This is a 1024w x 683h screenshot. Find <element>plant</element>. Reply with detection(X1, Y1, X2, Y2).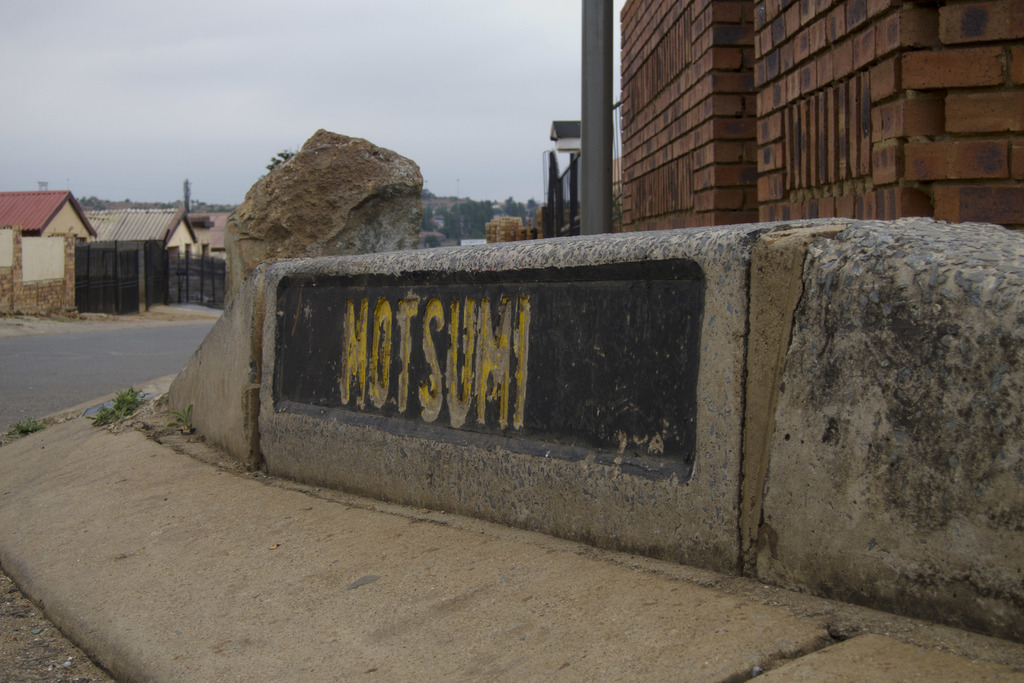
detection(92, 387, 152, 427).
